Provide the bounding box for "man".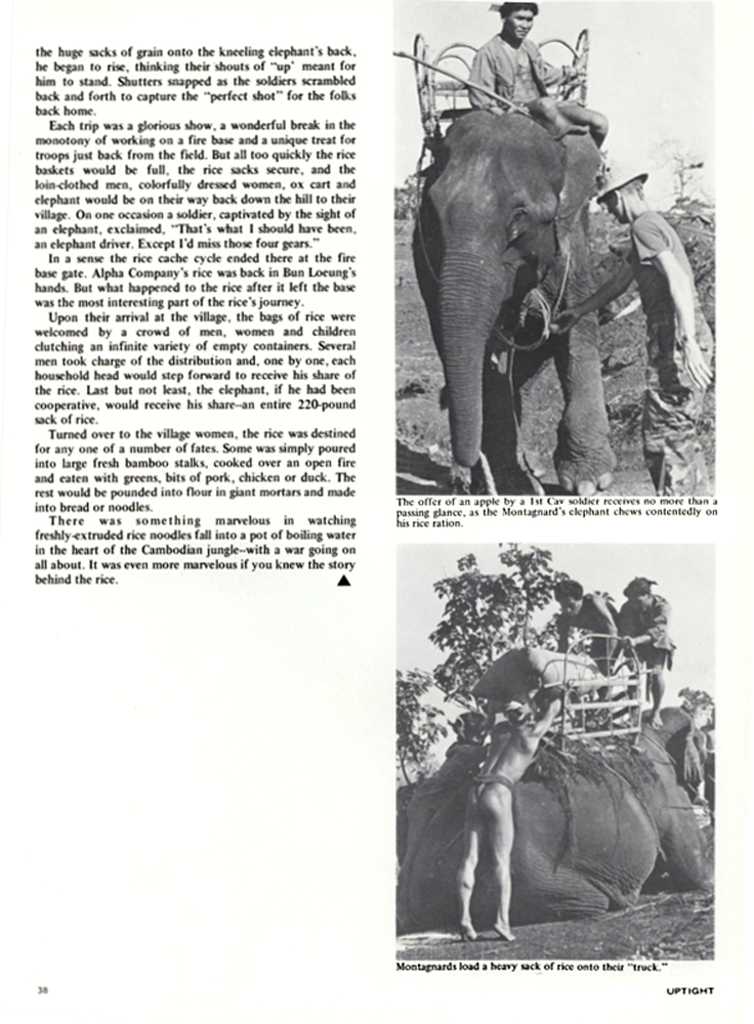
399 708 496 925.
